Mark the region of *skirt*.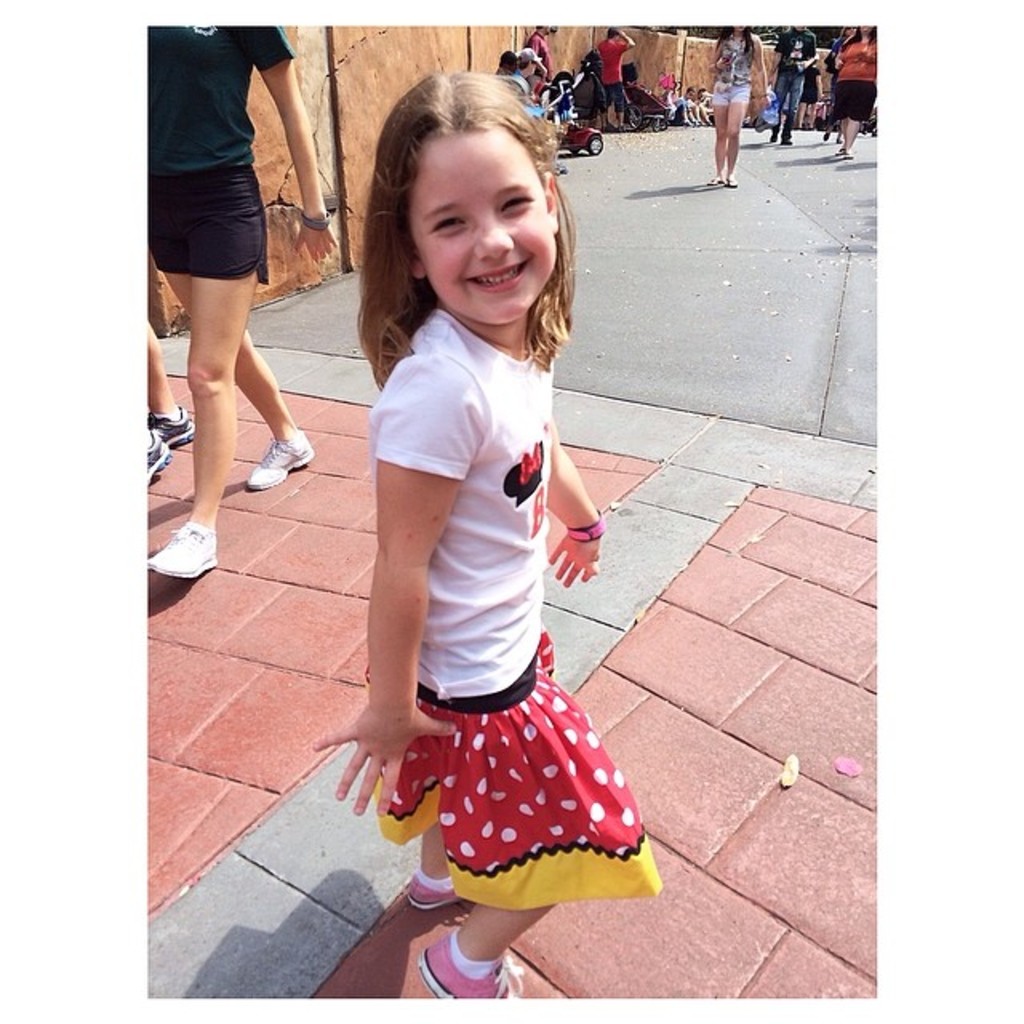
Region: left=363, top=627, right=659, bottom=912.
